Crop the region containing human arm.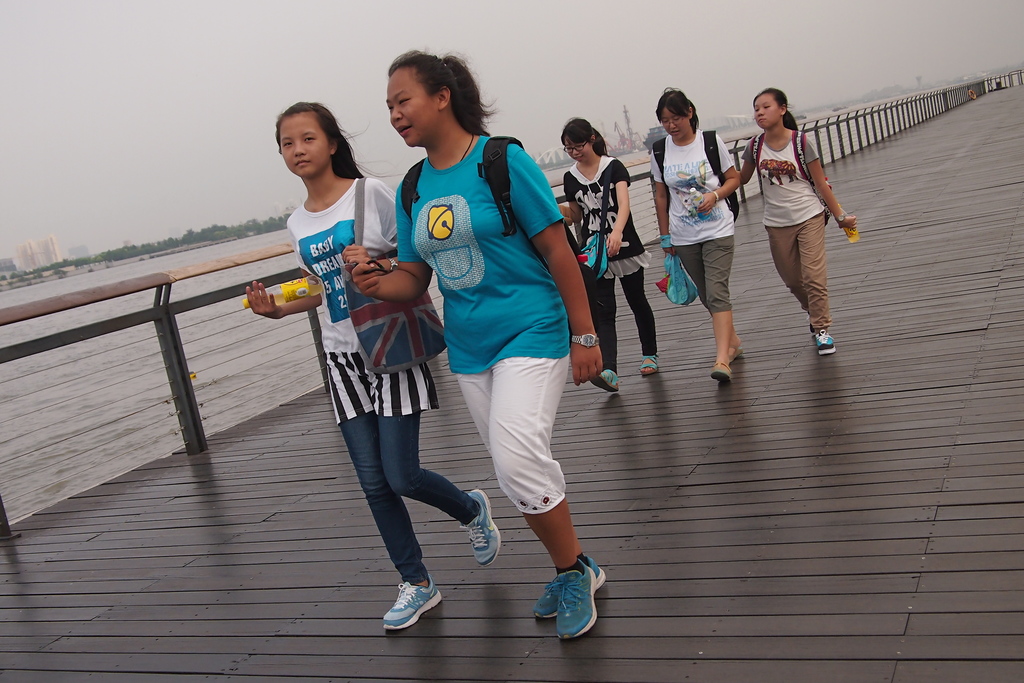
Crop region: 652:152:681:256.
